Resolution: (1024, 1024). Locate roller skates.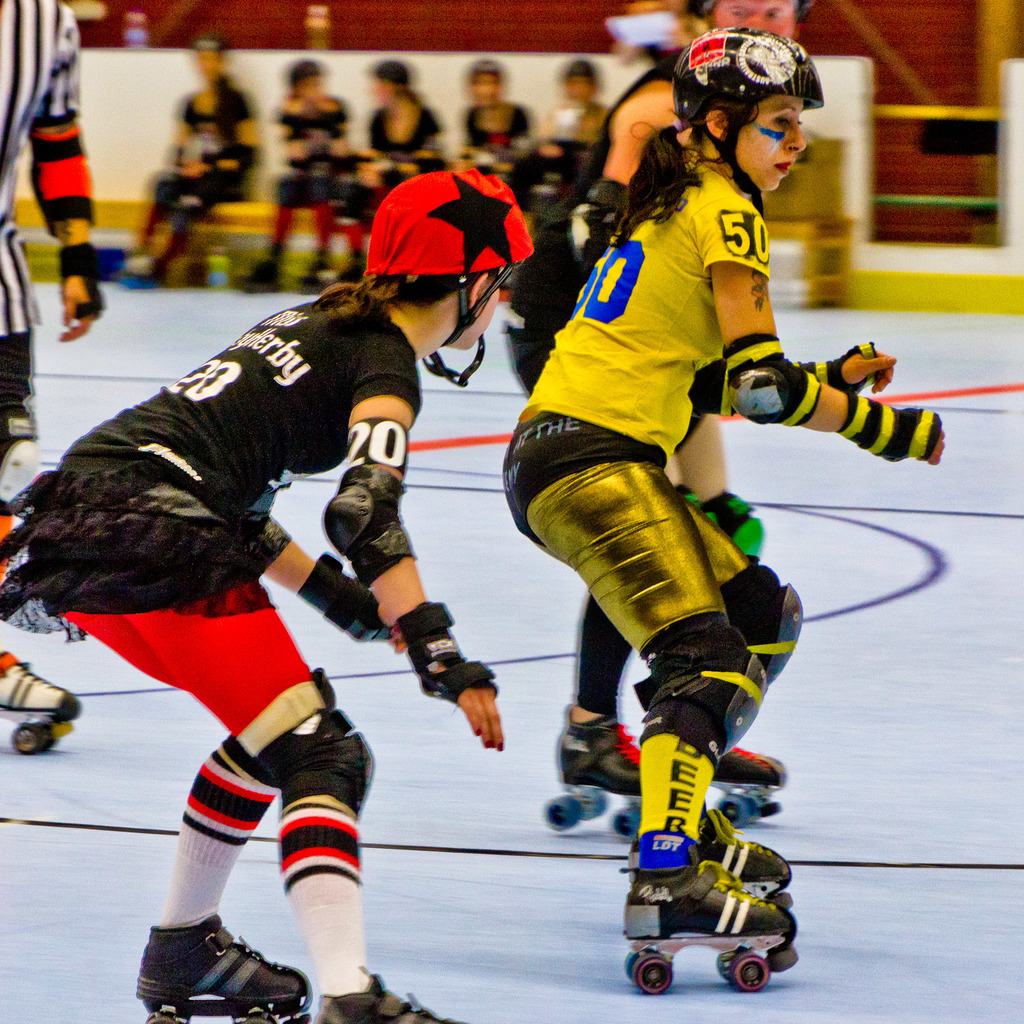
region(310, 972, 462, 1023).
